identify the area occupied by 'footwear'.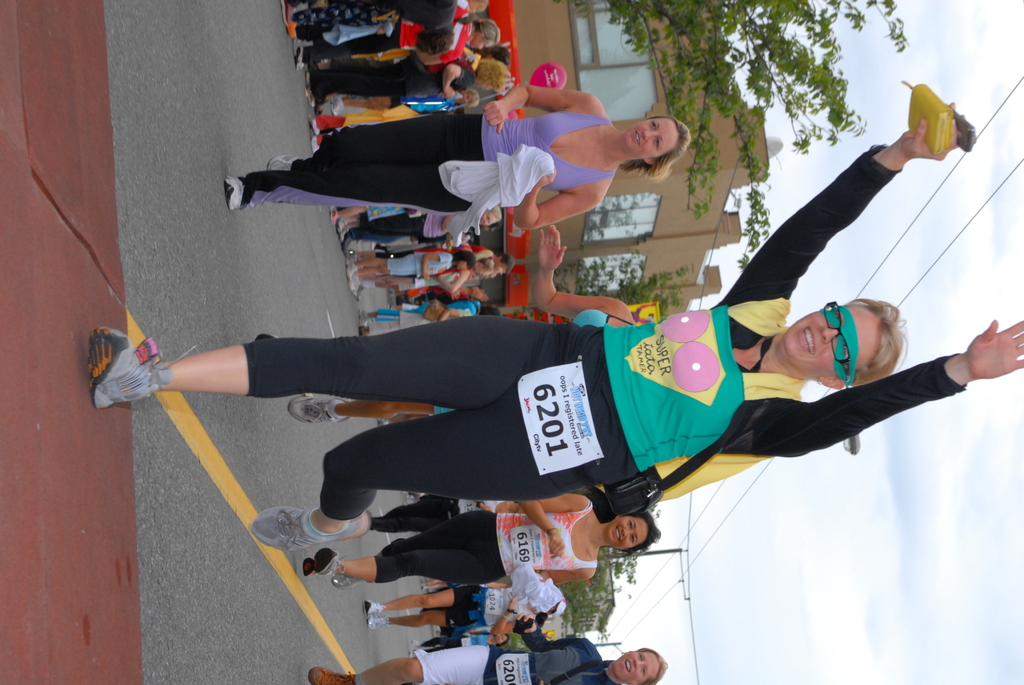
Area: <bbox>80, 326, 192, 420</bbox>.
